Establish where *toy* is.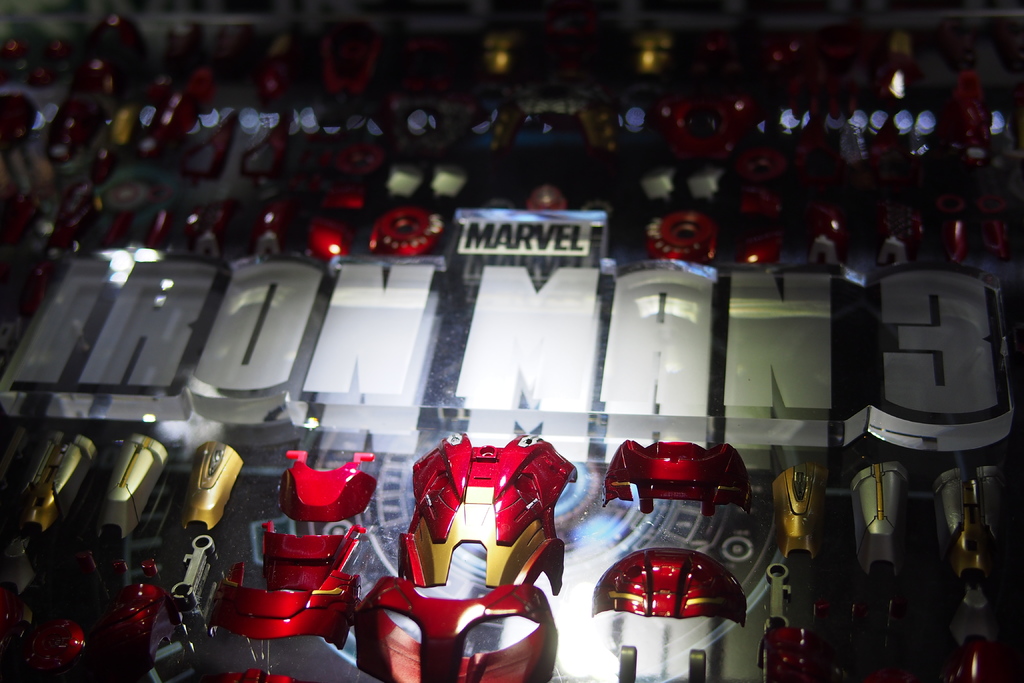
Established at BBox(0, 420, 95, 620).
